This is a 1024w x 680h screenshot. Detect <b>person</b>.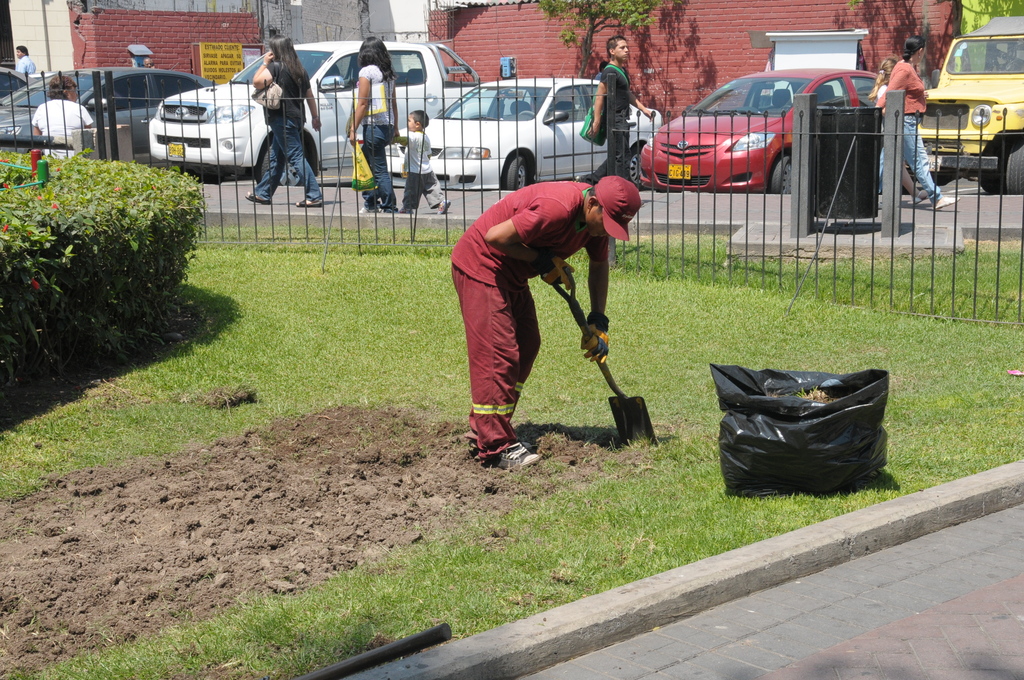
left=448, top=168, right=638, bottom=460.
